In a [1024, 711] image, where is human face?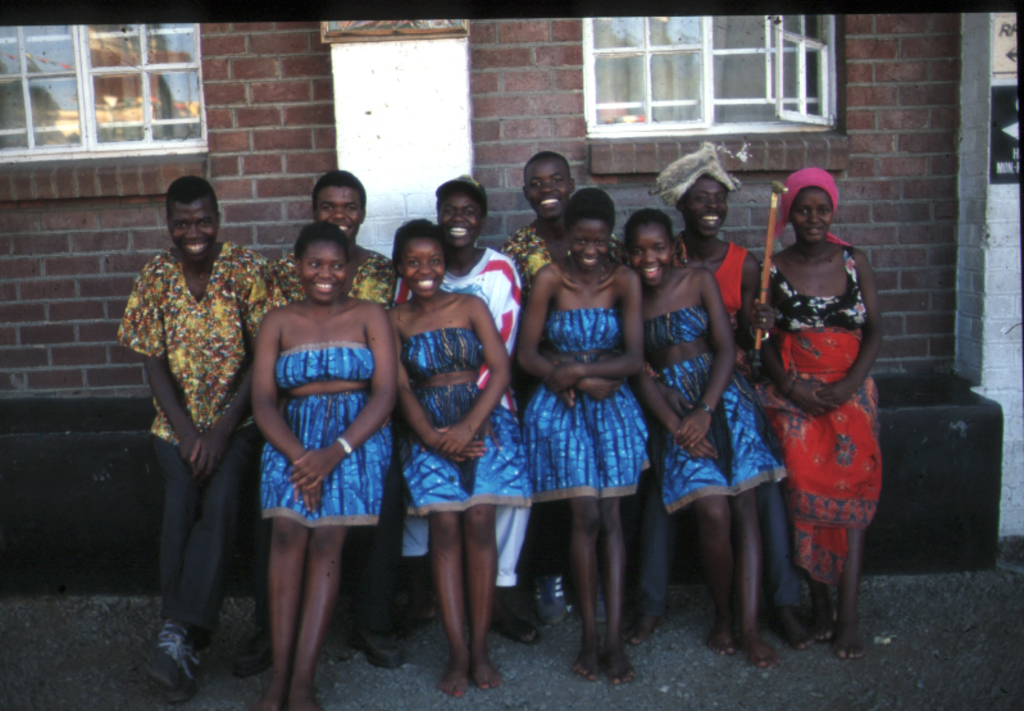
<box>438,199,479,250</box>.
